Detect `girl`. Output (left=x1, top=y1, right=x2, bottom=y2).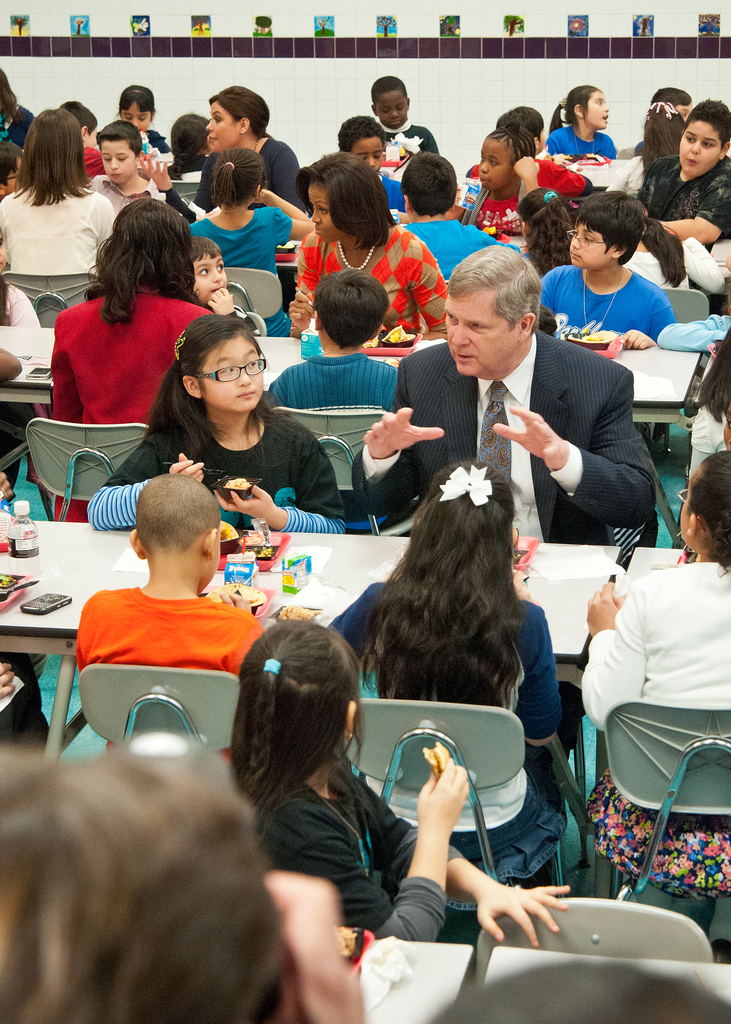
(left=215, top=620, right=572, bottom=942).
